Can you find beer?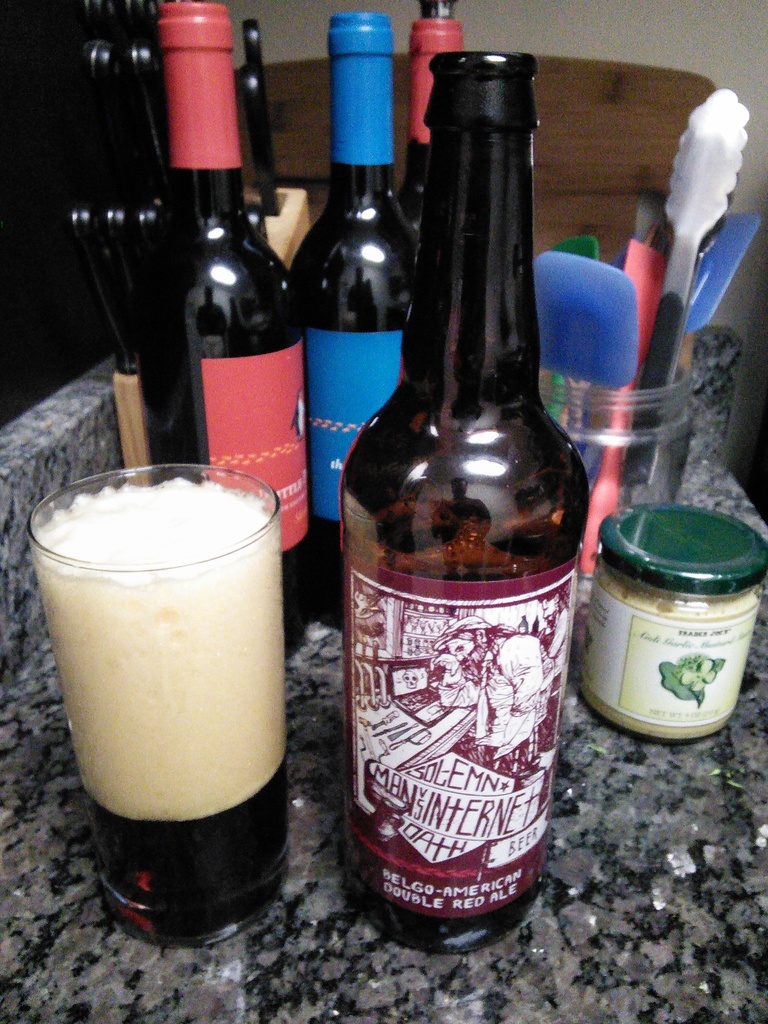
Yes, bounding box: [x1=22, y1=454, x2=297, y2=970].
